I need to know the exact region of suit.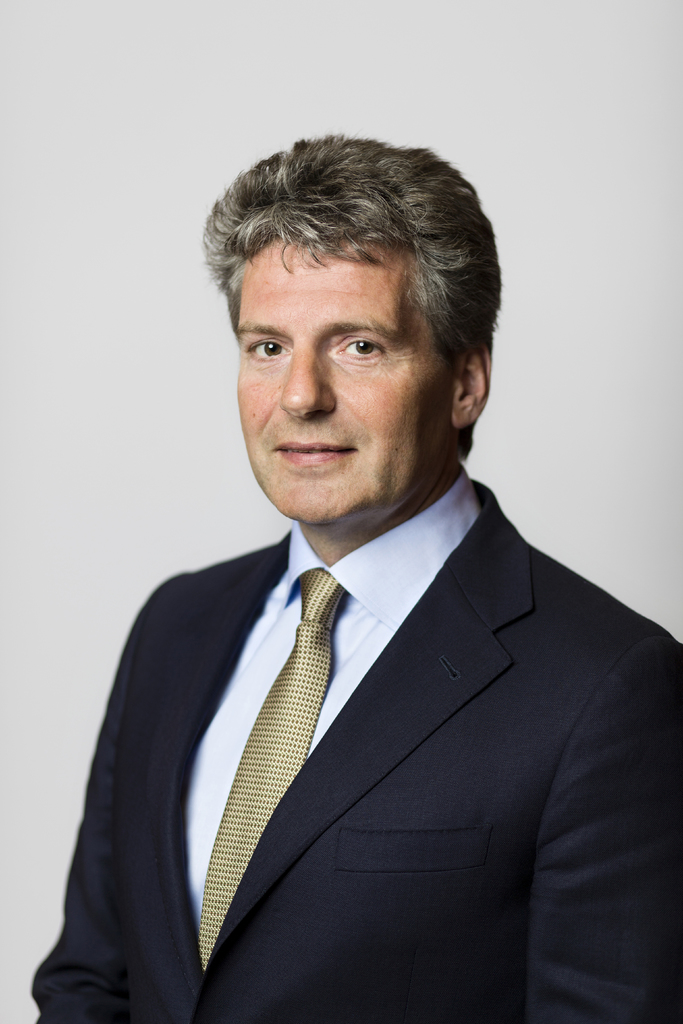
Region: region(46, 274, 655, 1014).
